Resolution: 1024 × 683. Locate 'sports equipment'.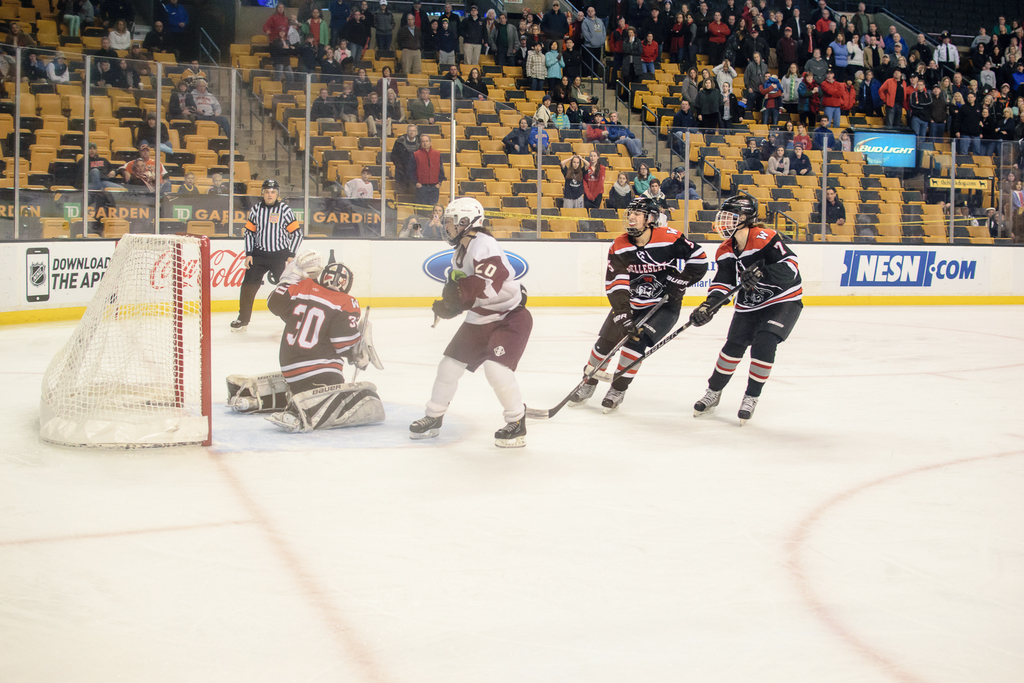
<bbox>687, 301, 721, 331</bbox>.
